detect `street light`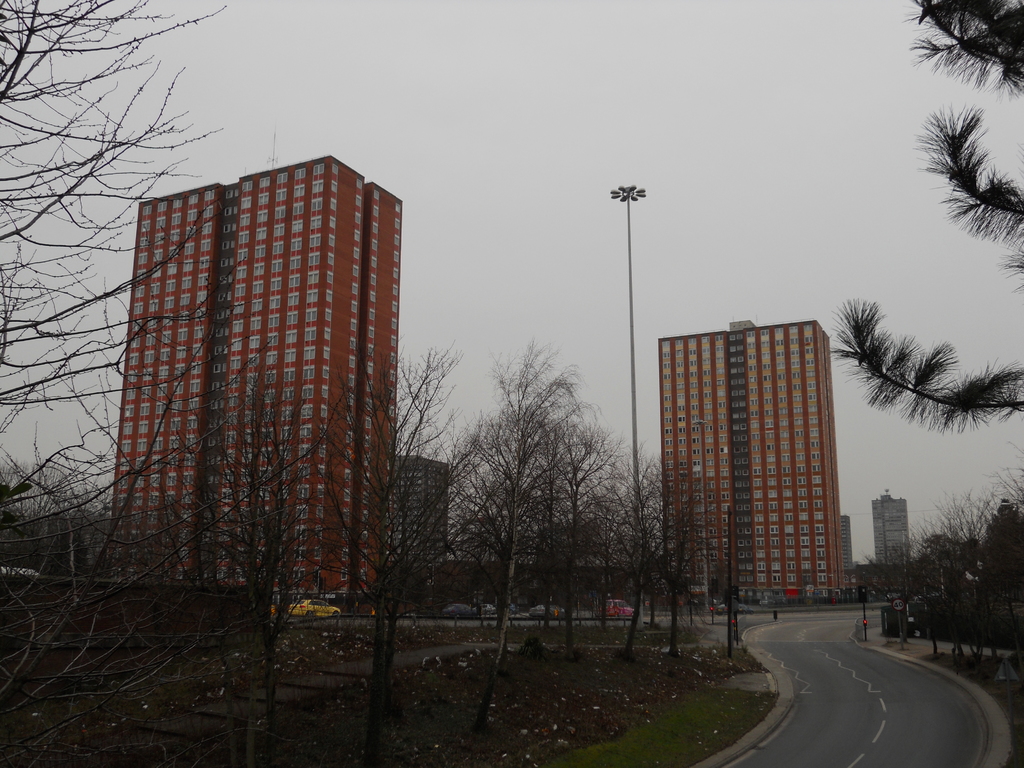
(left=609, top=182, right=646, bottom=628)
